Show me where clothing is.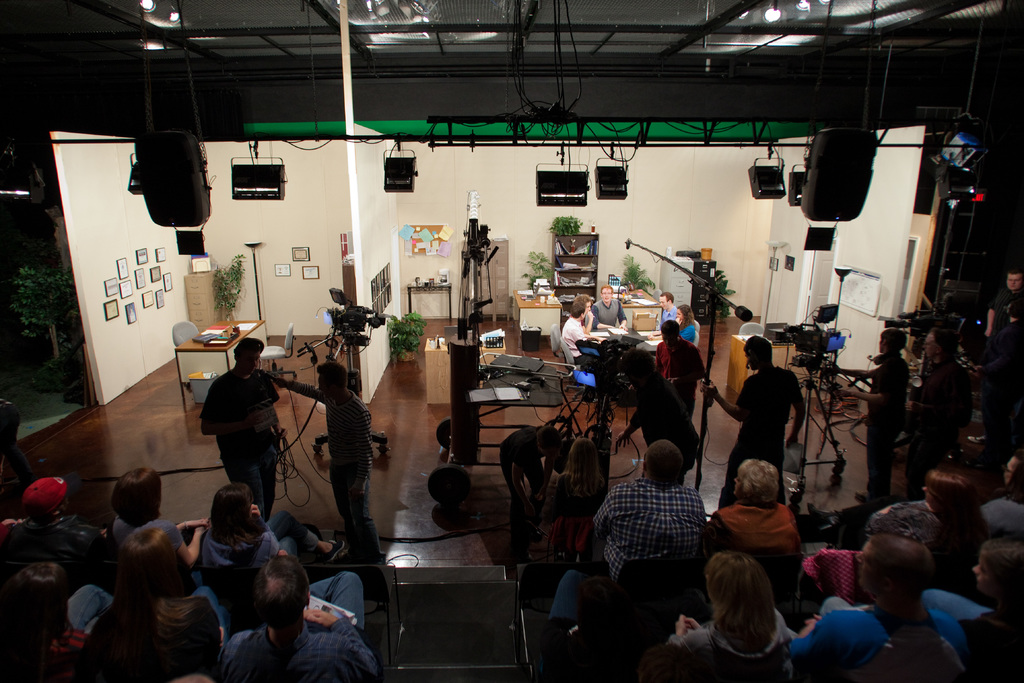
clothing is at (left=192, top=522, right=286, bottom=623).
